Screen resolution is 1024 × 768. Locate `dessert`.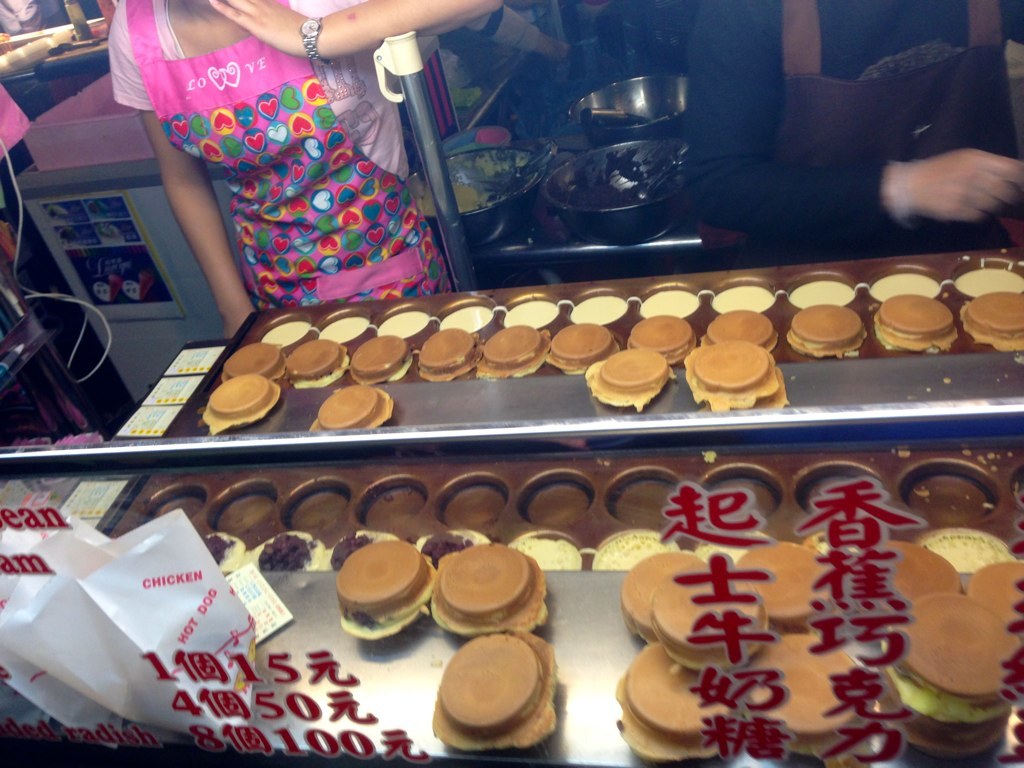
region(435, 631, 564, 744).
